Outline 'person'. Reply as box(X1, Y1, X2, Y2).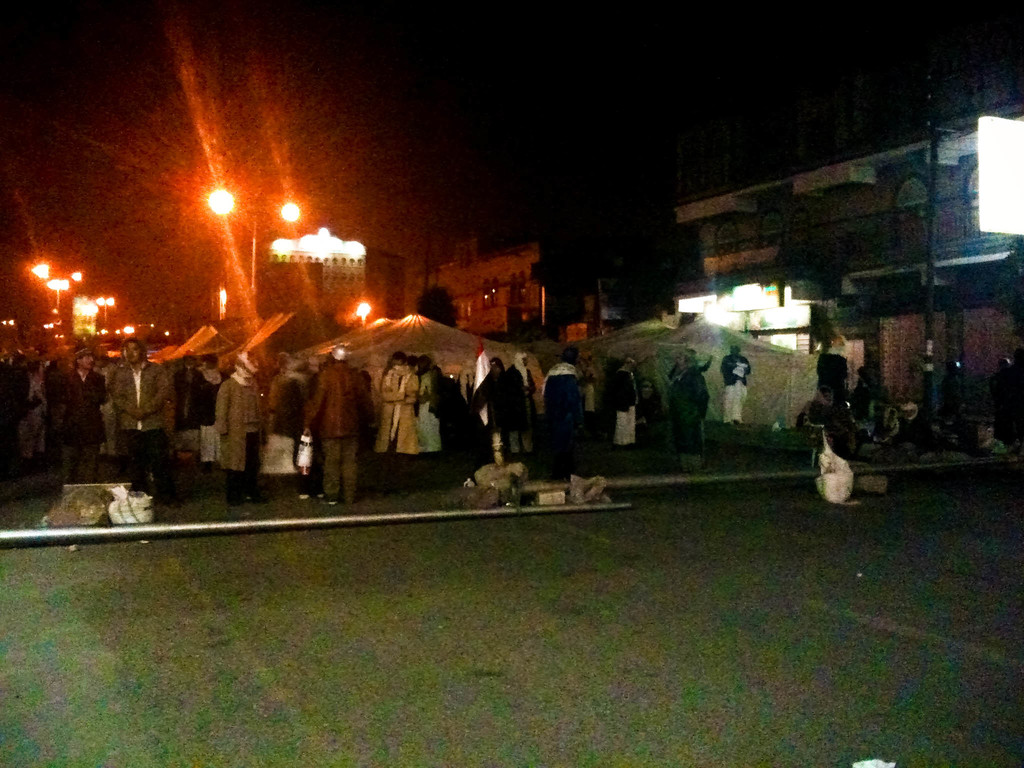
box(166, 361, 206, 454).
